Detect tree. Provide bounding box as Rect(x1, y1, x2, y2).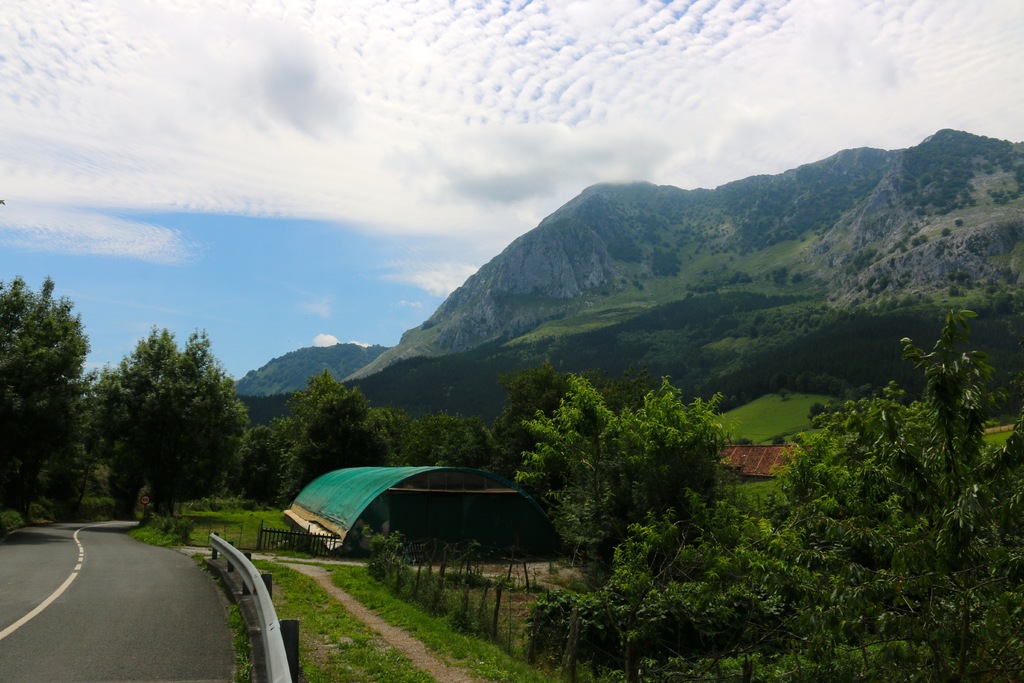
Rect(484, 372, 735, 575).
